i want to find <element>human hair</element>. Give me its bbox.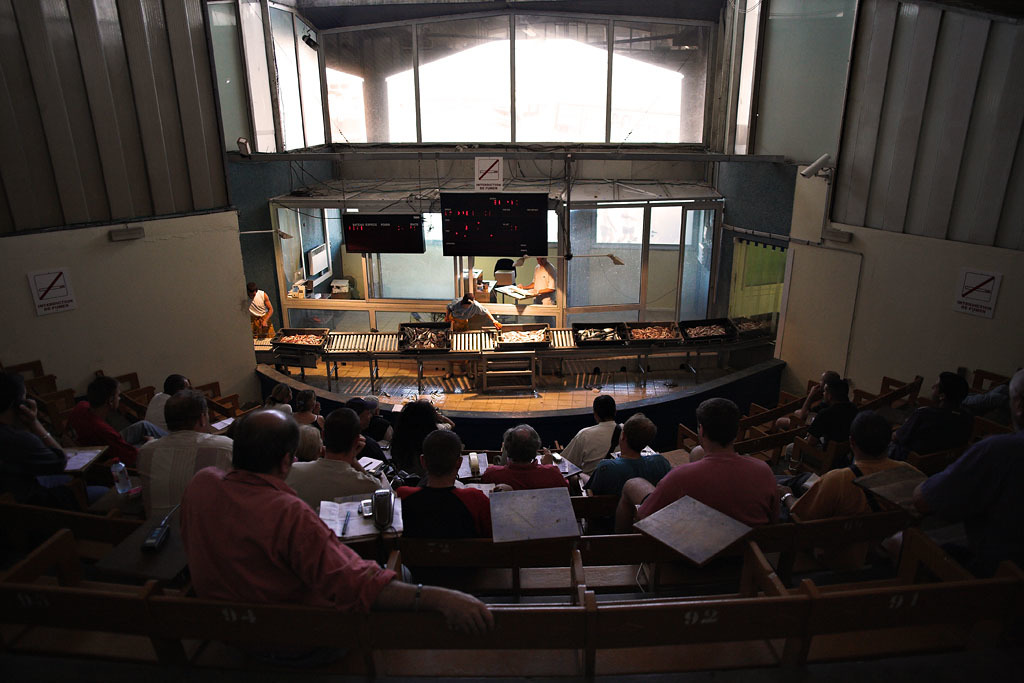
detection(1011, 368, 1023, 413).
